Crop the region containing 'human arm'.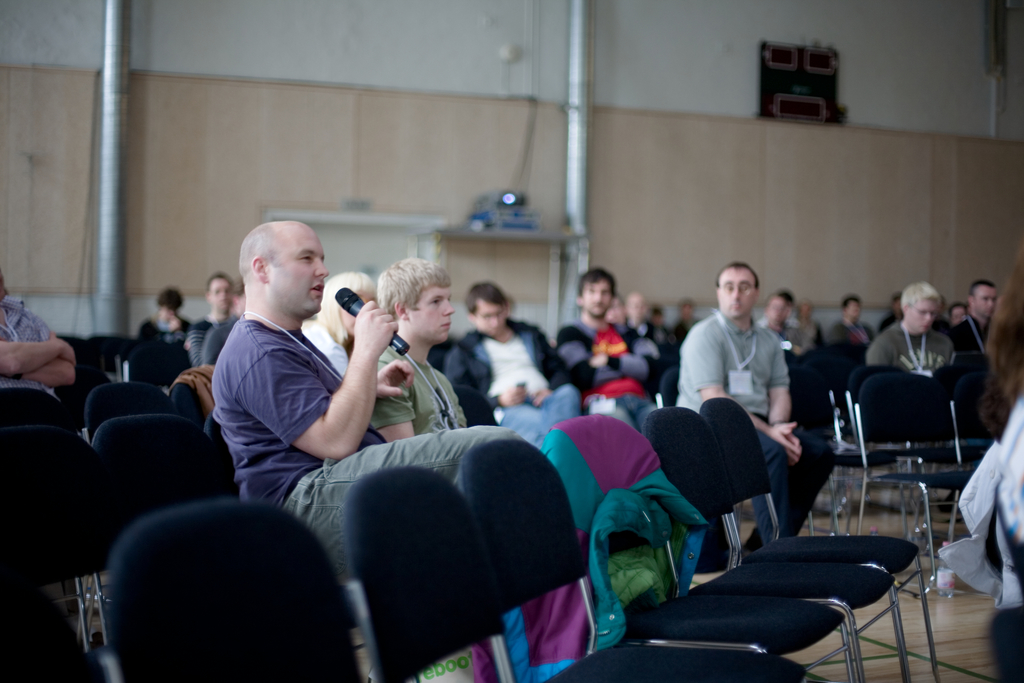
Crop region: left=377, top=342, right=437, bottom=450.
